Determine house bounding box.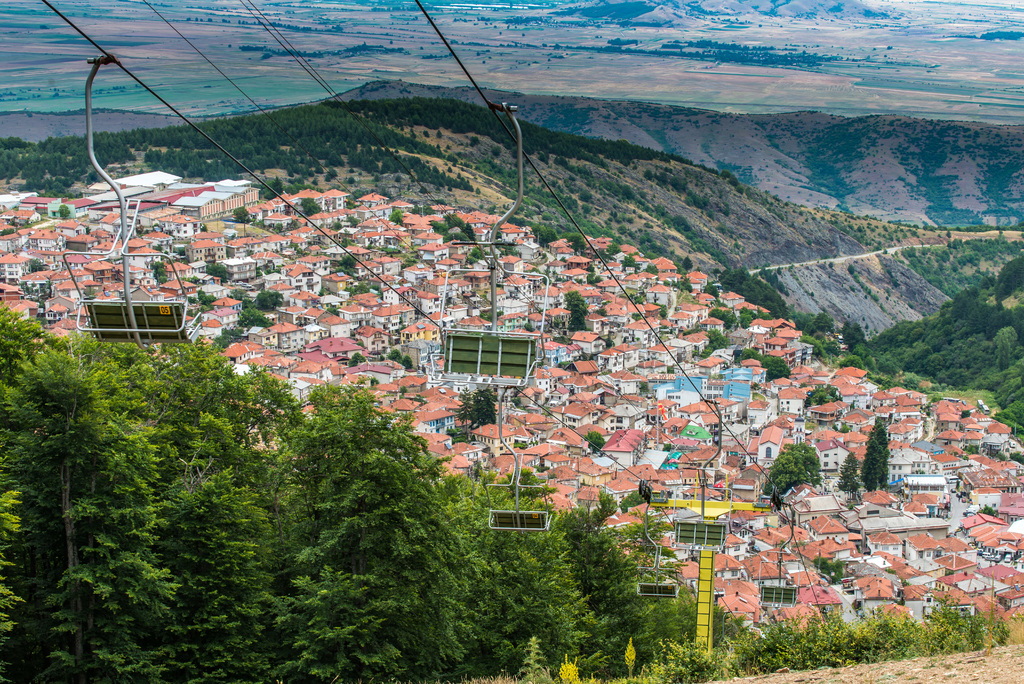
Determined: bbox=(834, 362, 868, 379).
